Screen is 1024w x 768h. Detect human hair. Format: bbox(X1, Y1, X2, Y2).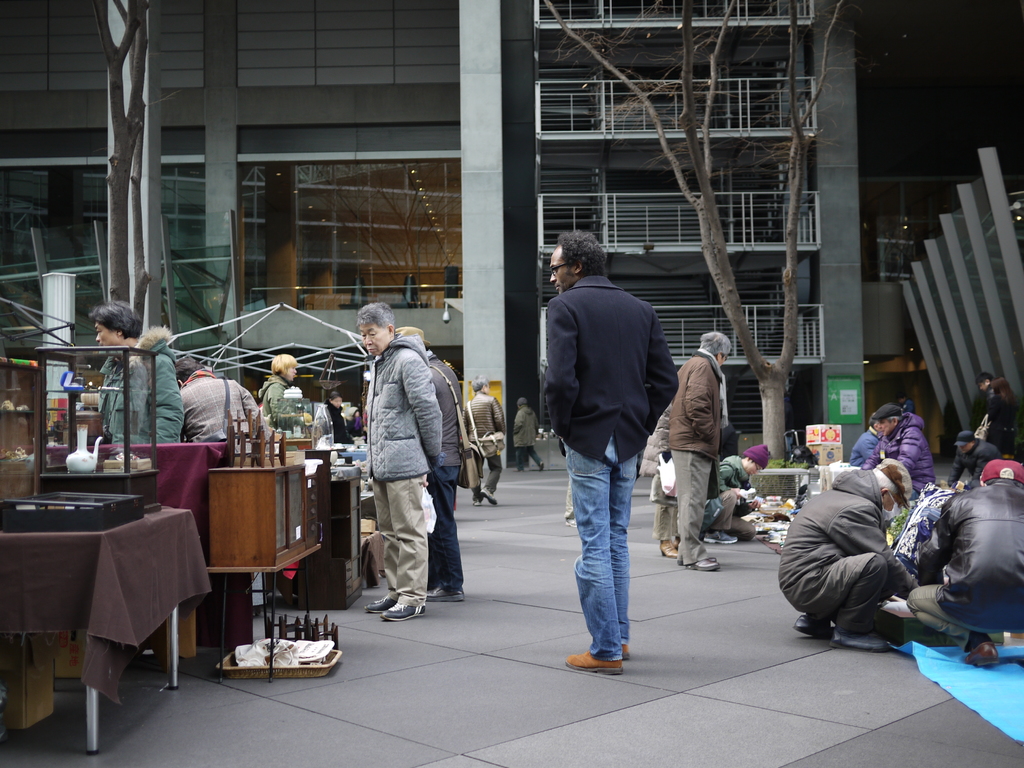
bbox(558, 230, 606, 278).
